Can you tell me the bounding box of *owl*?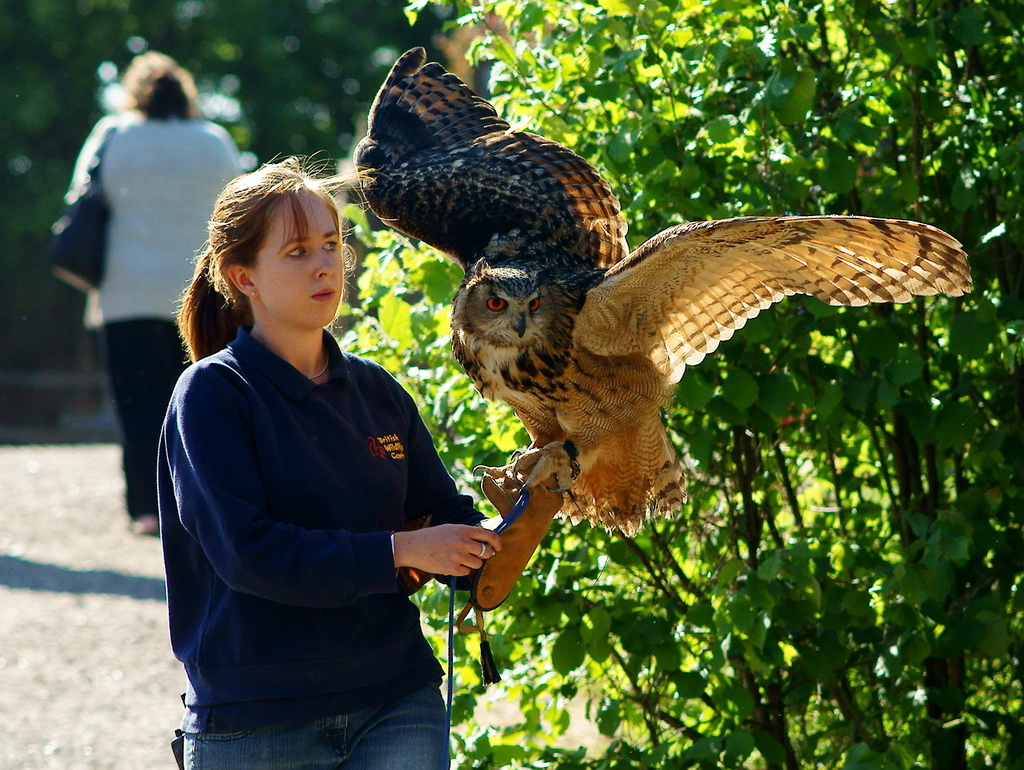
crop(356, 40, 980, 551).
